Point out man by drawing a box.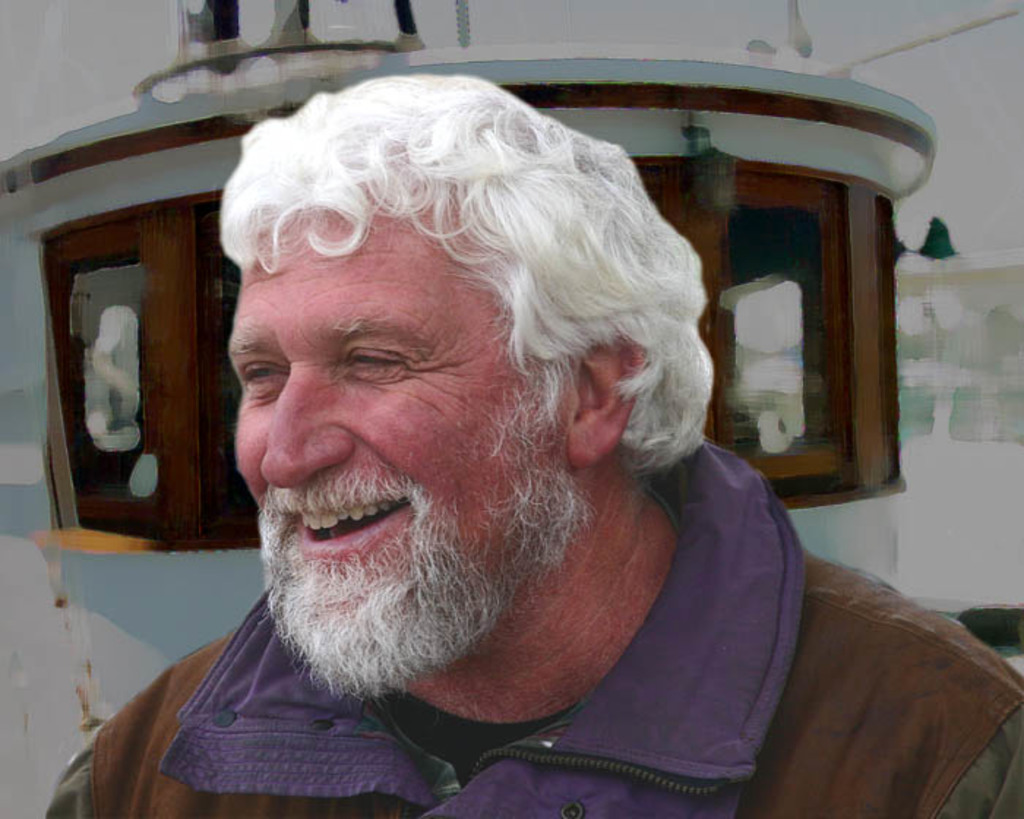
Rect(69, 48, 895, 815).
